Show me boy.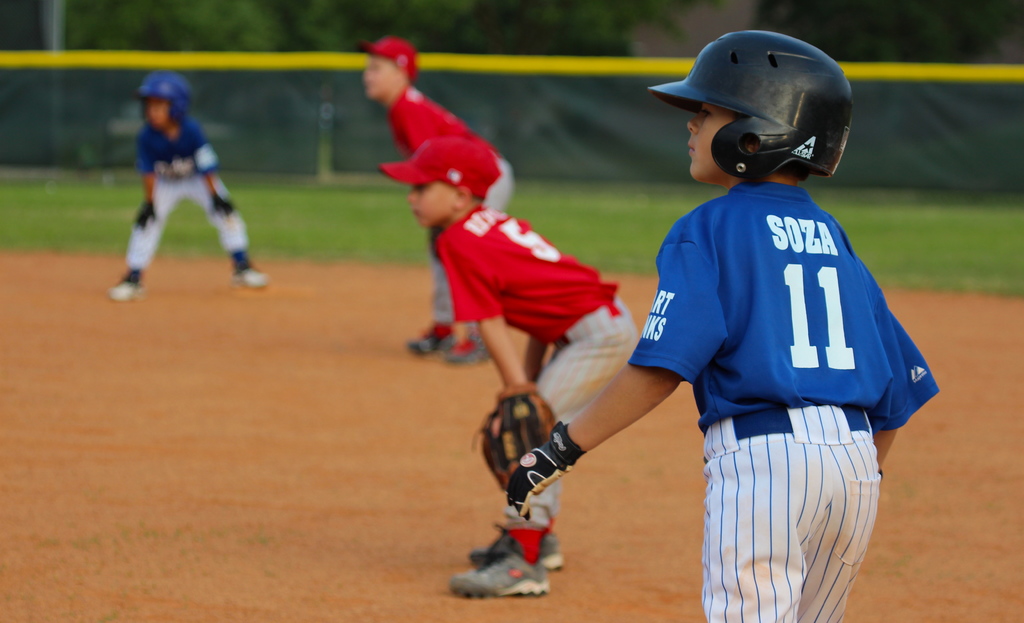
boy is here: x1=508 y1=29 x2=936 y2=622.
